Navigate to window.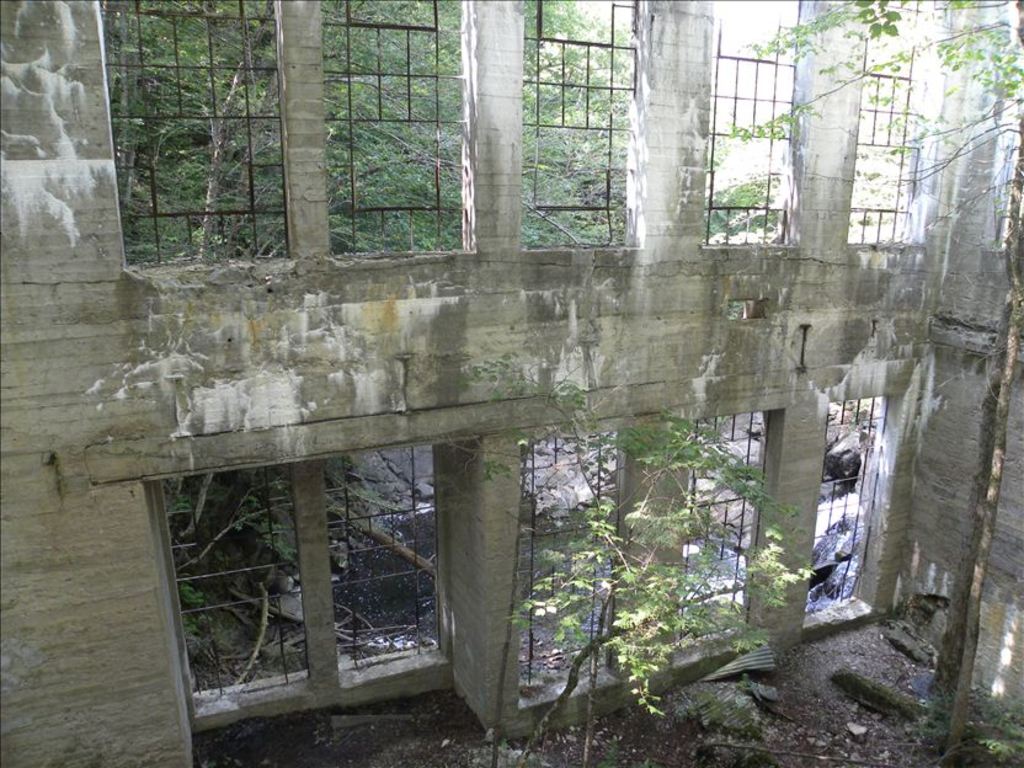
Navigation target: left=518, top=0, right=631, bottom=252.
